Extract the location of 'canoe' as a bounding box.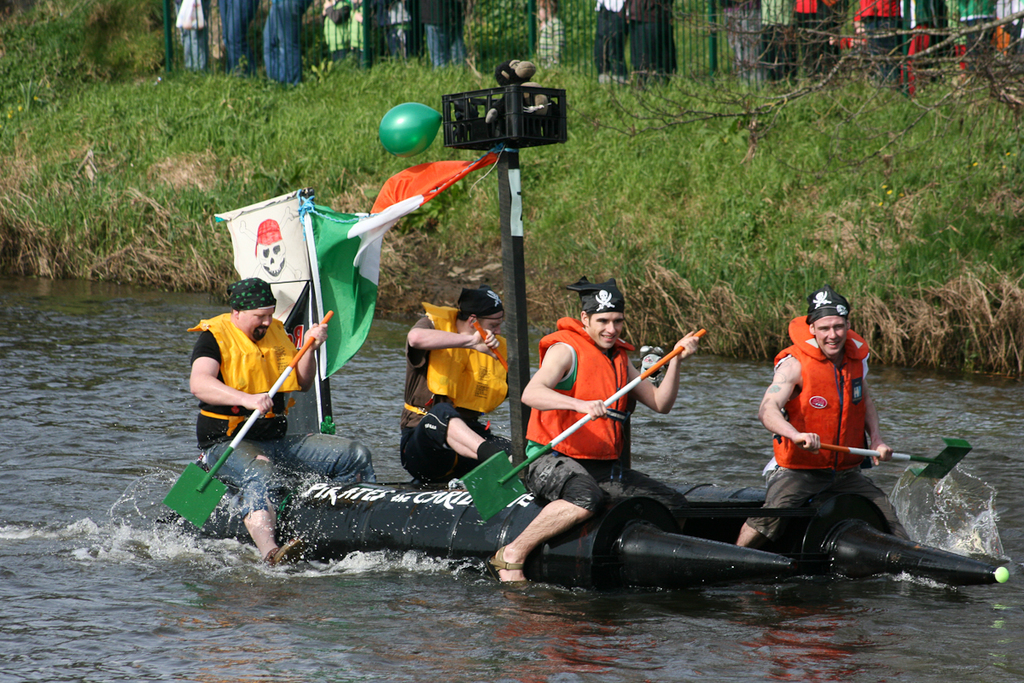
bbox=[202, 482, 1001, 570].
